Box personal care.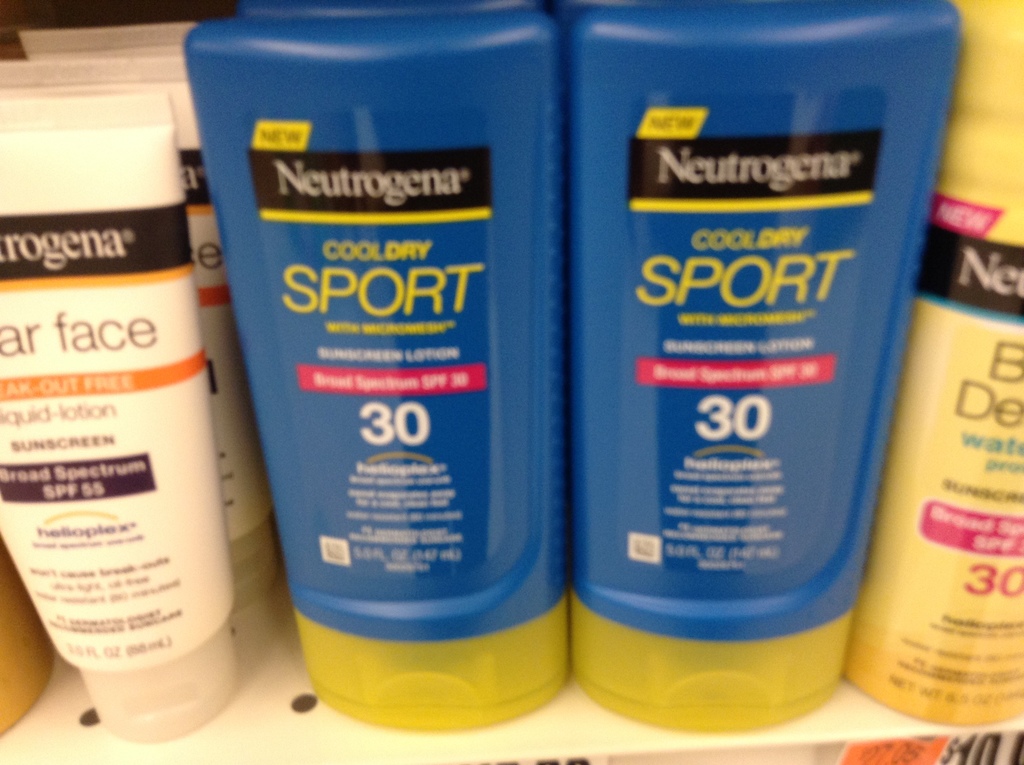
locate(568, 0, 968, 735).
